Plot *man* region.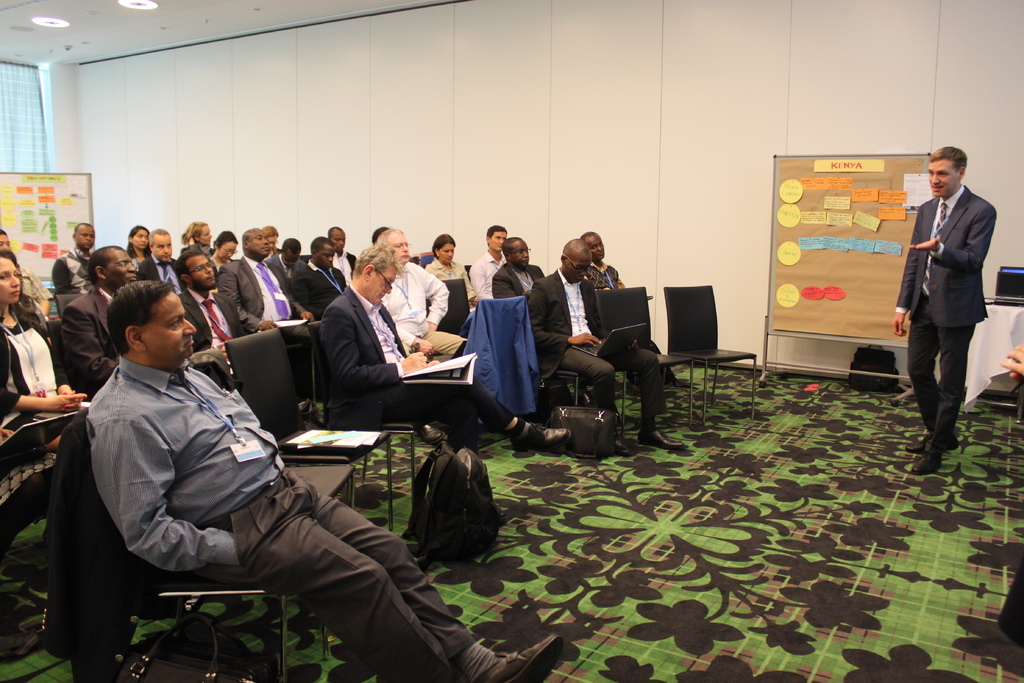
Plotted at rect(66, 244, 138, 393).
